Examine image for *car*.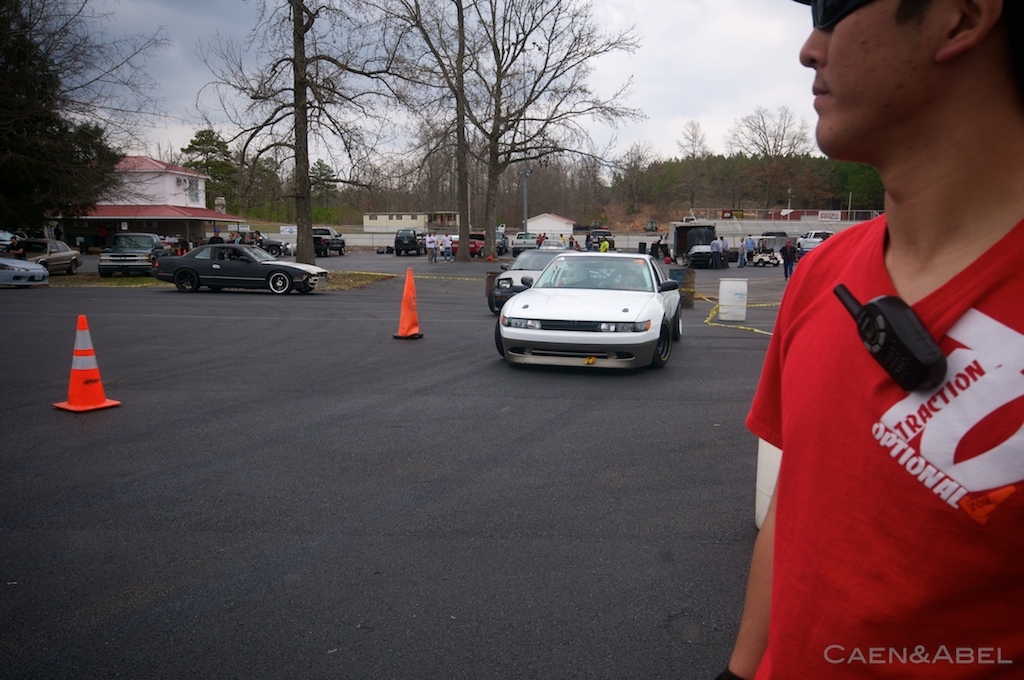
Examination result: BBox(489, 248, 575, 308).
